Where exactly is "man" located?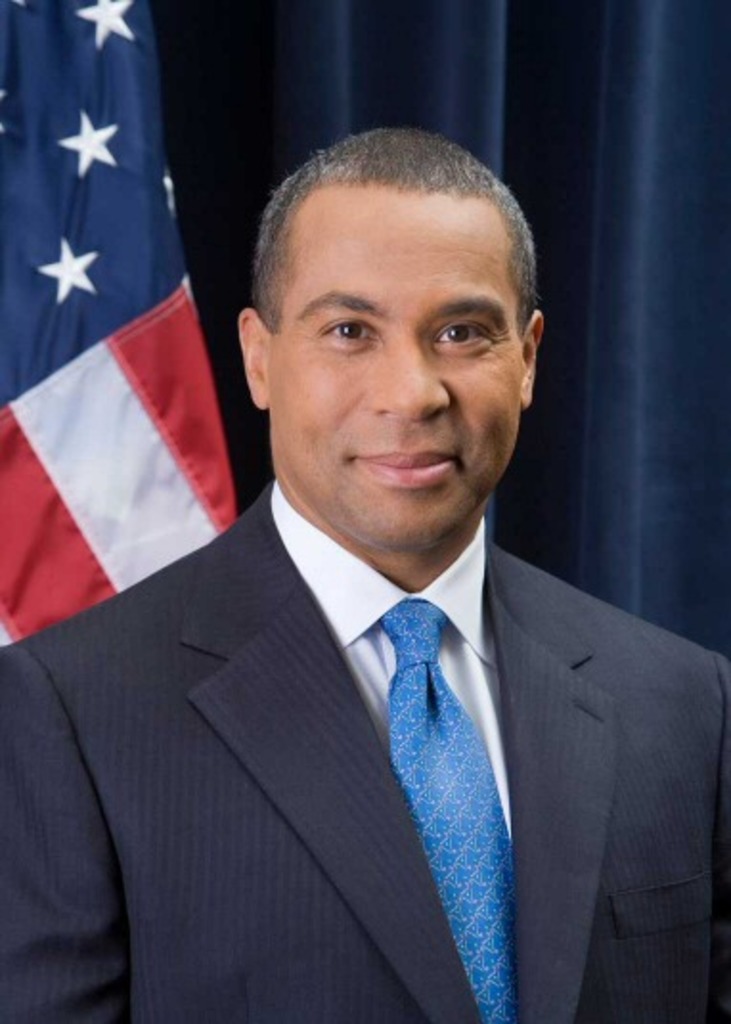
Its bounding box is select_region(0, 126, 729, 1022).
